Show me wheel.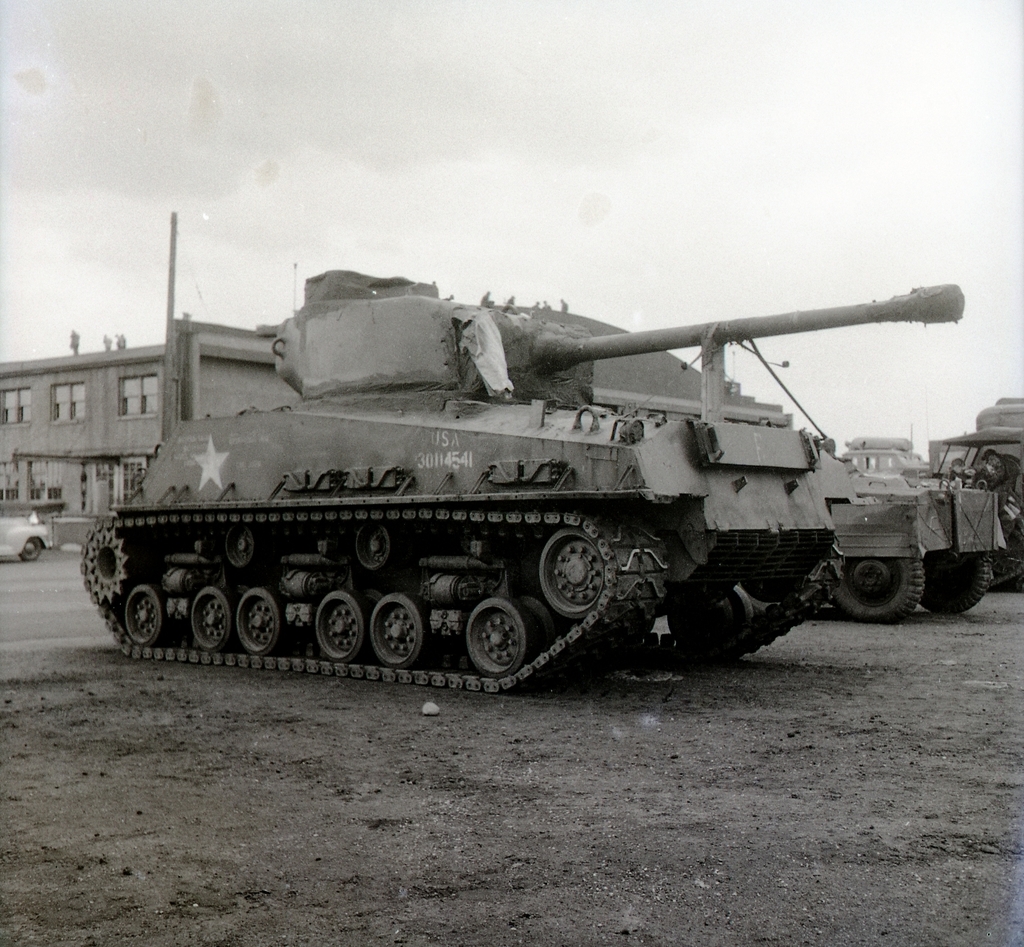
wheel is here: (left=823, top=553, right=927, bottom=627).
